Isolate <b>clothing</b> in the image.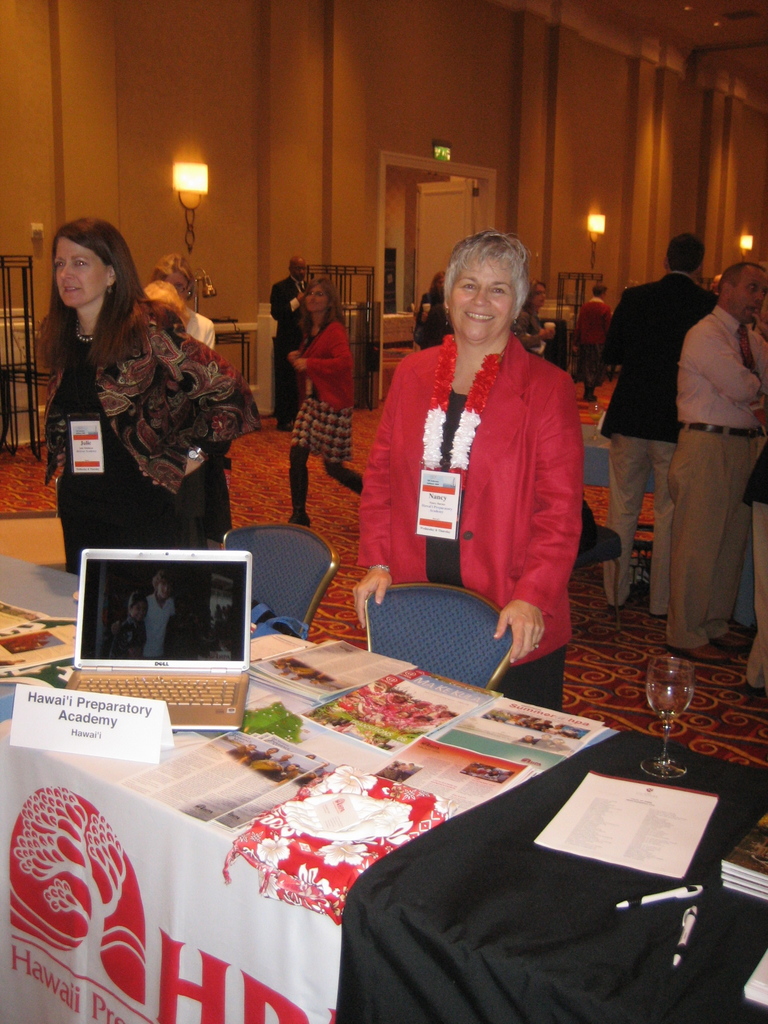
Isolated region: BBox(285, 316, 355, 462).
